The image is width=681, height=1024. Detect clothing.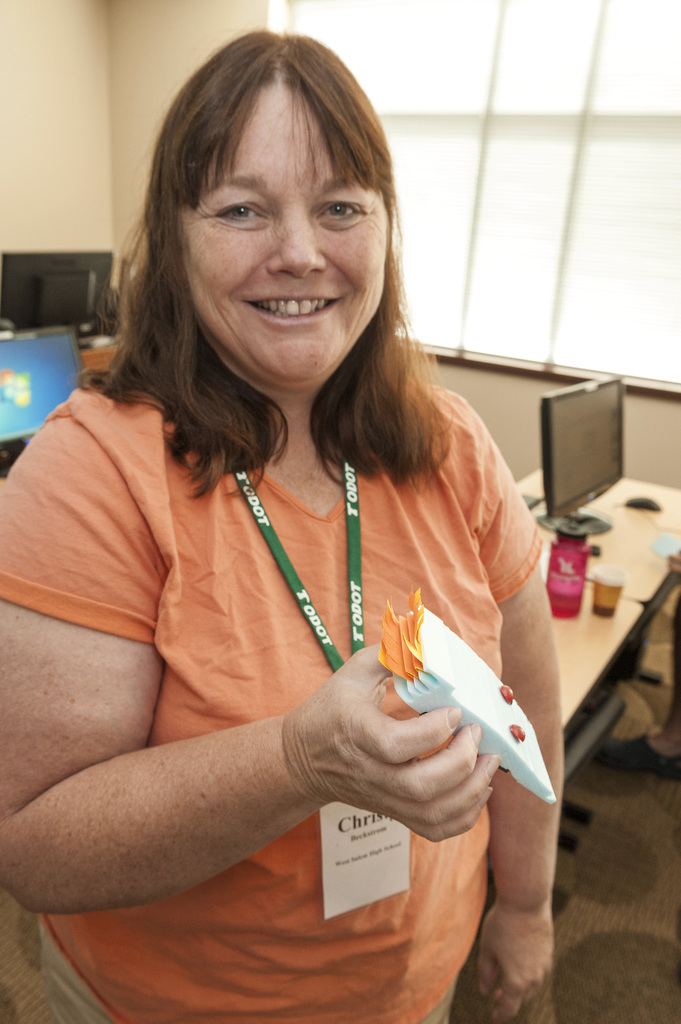
Detection: (x1=0, y1=365, x2=556, y2=1023).
